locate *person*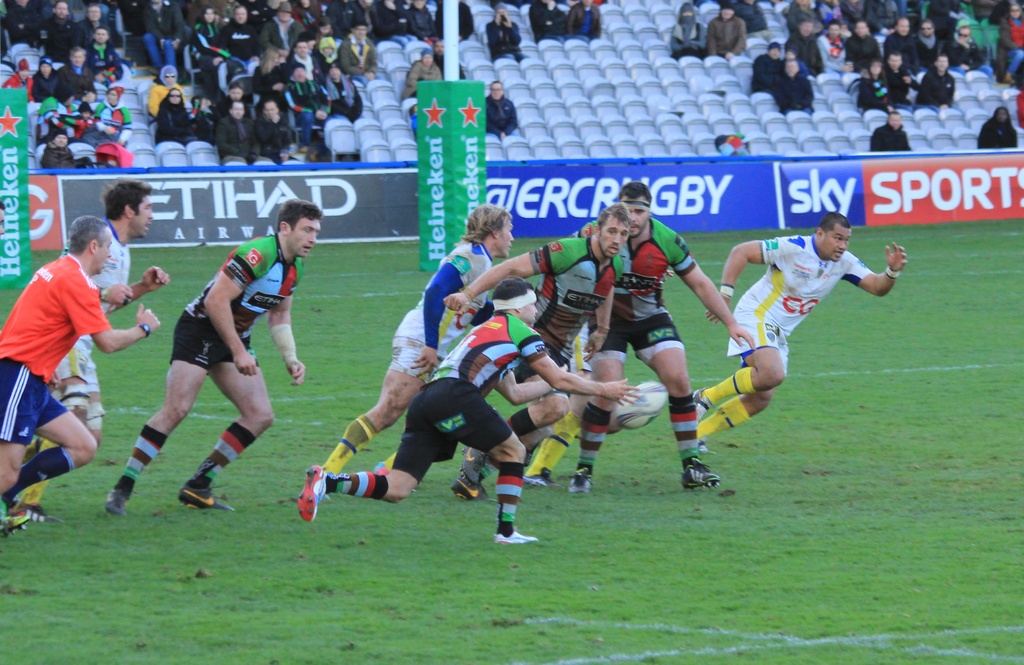
[0,213,163,535]
